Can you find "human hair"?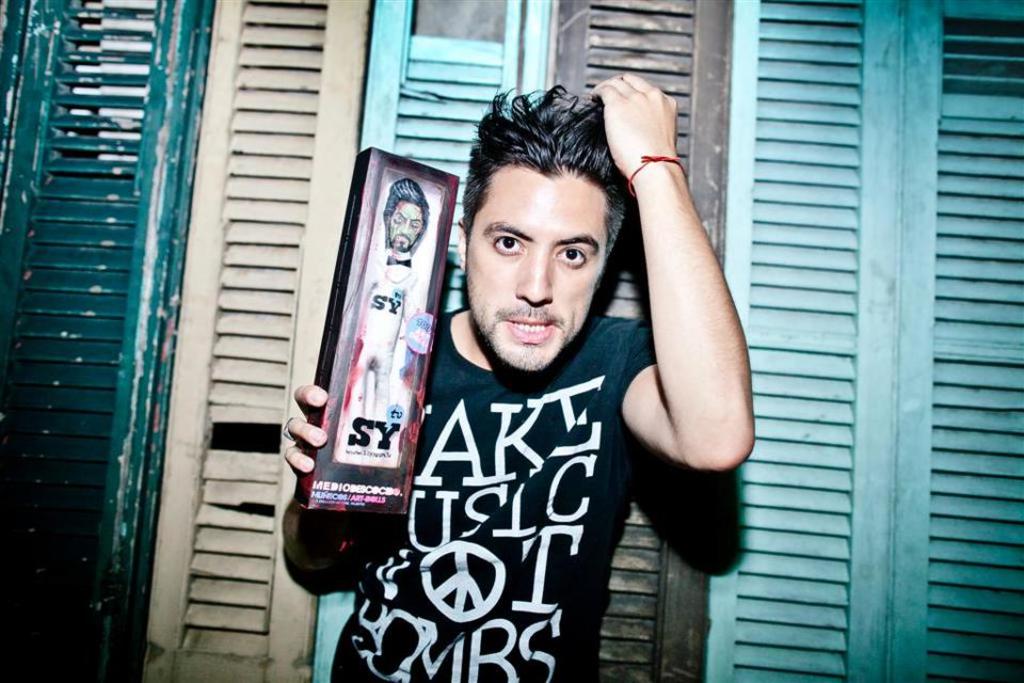
Yes, bounding box: box=[382, 177, 431, 248].
